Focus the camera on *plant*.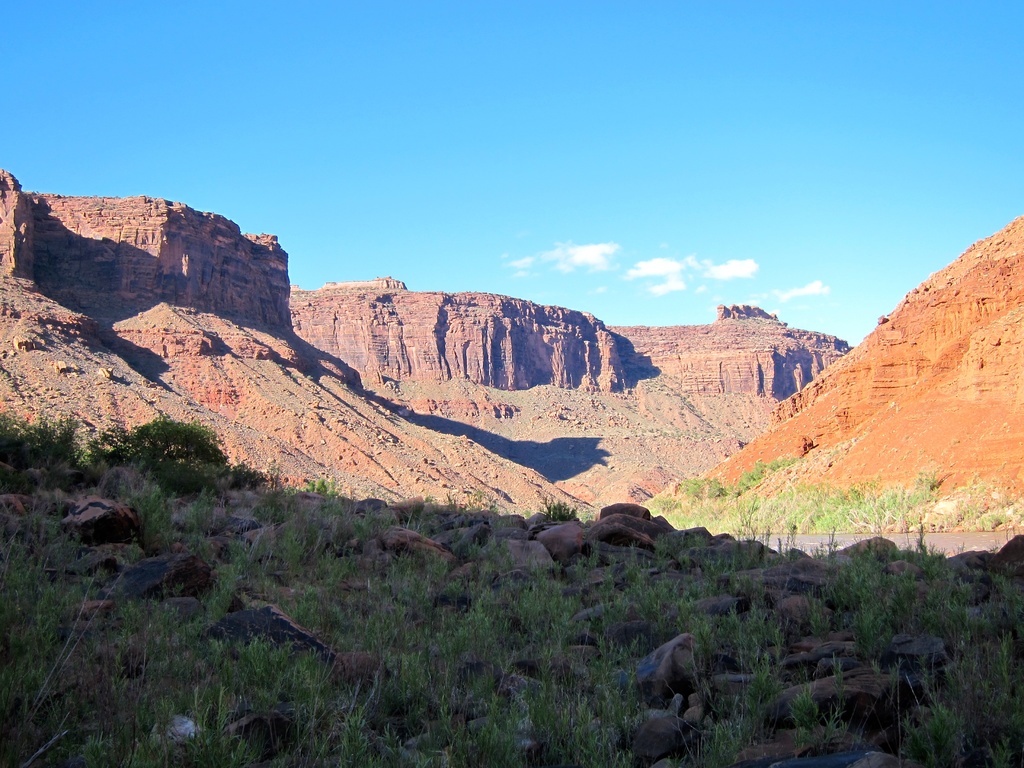
Focus region: x1=955, y1=634, x2=1018, y2=698.
